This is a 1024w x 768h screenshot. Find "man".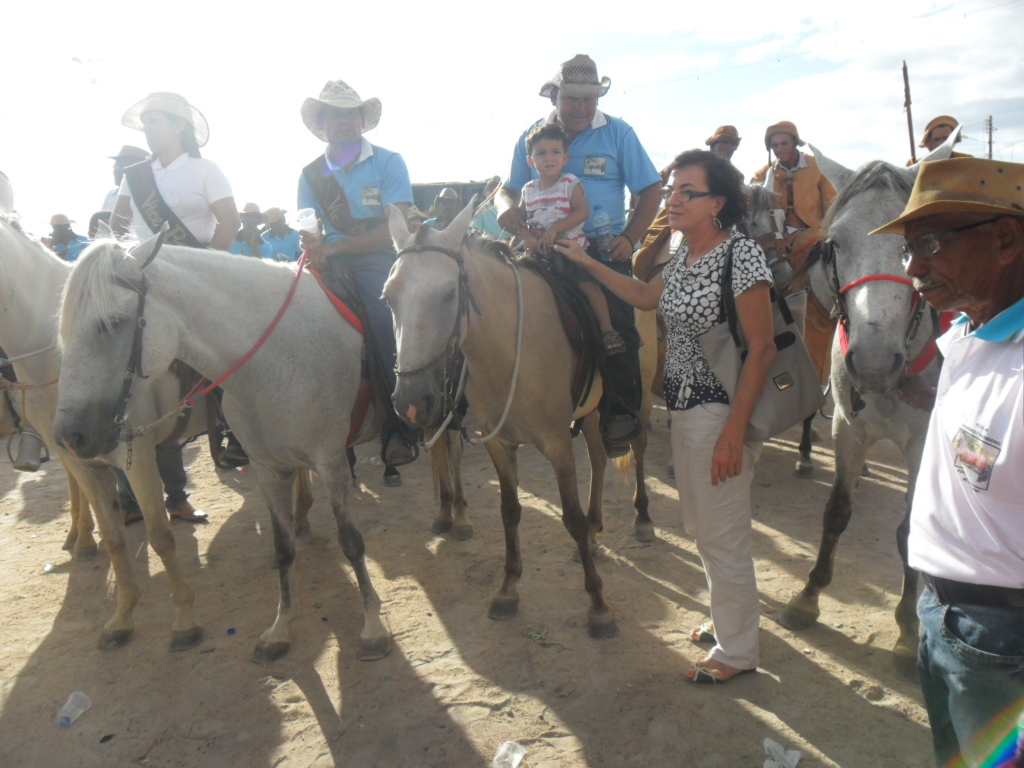
Bounding box: locate(261, 205, 307, 268).
